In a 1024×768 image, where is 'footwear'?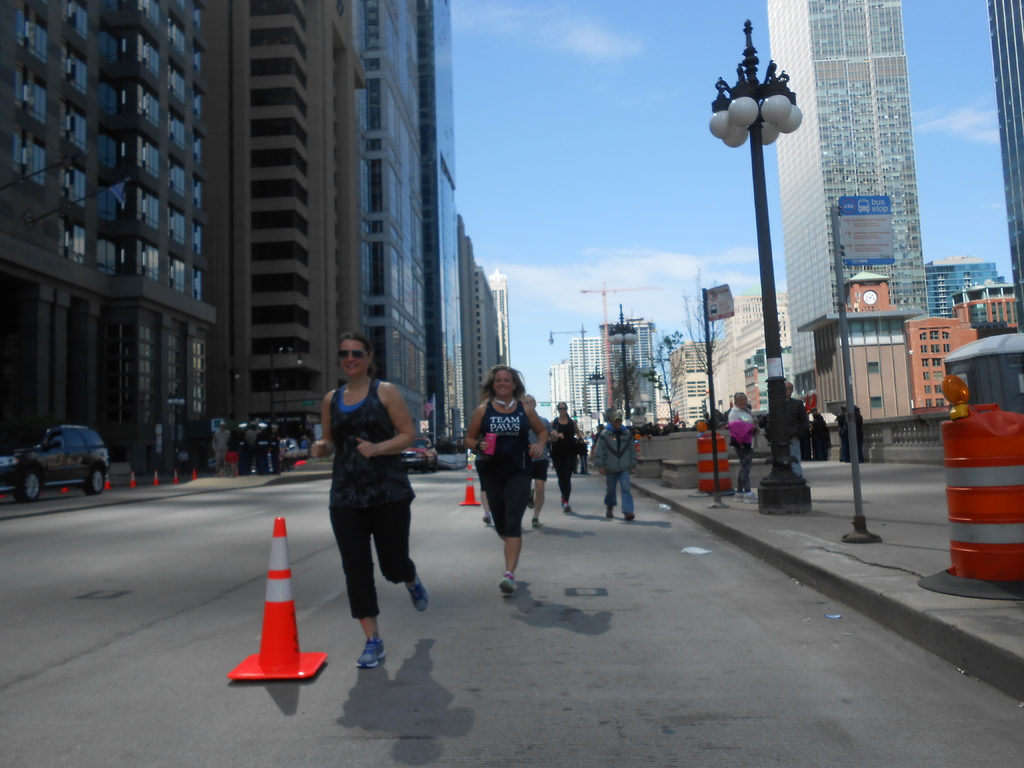
(x1=732, y1=490, x2=740, y2=504).
